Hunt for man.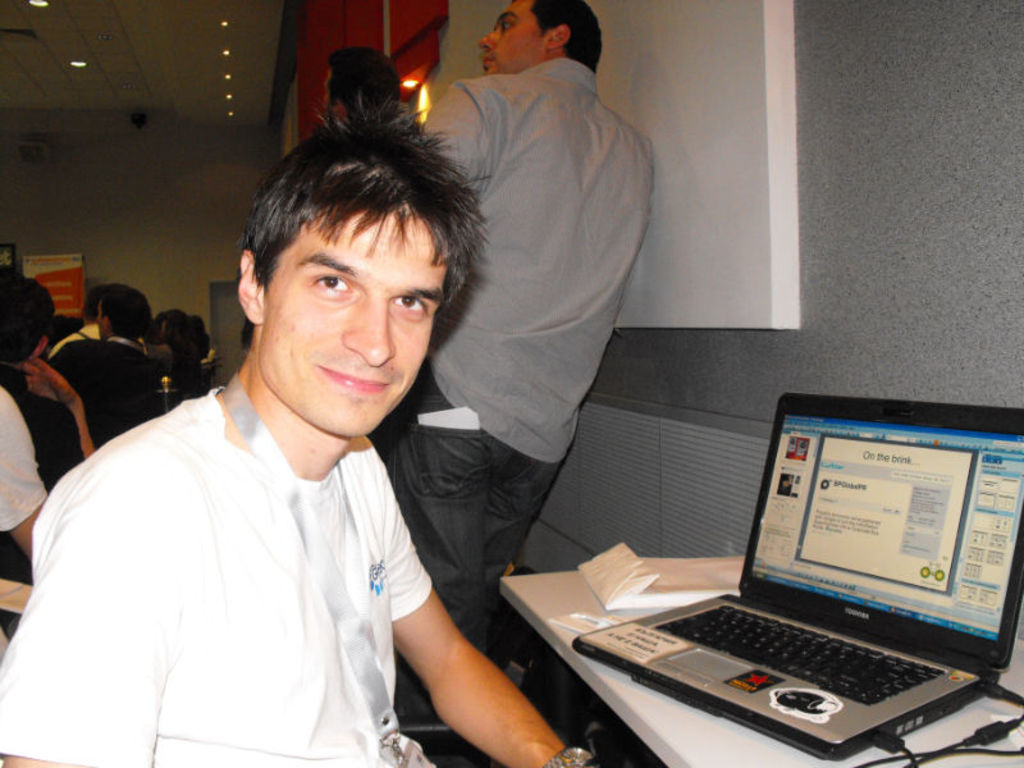
Hunted down at select_region(50, 278, 146, 364).
